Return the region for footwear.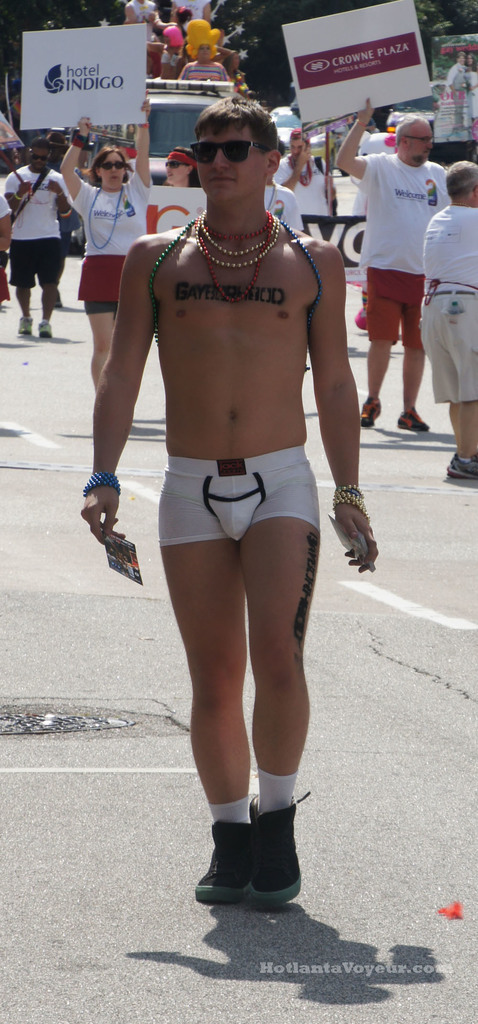
{"left": 396, "top": 402, "right": 436, "bottom": 431}.
